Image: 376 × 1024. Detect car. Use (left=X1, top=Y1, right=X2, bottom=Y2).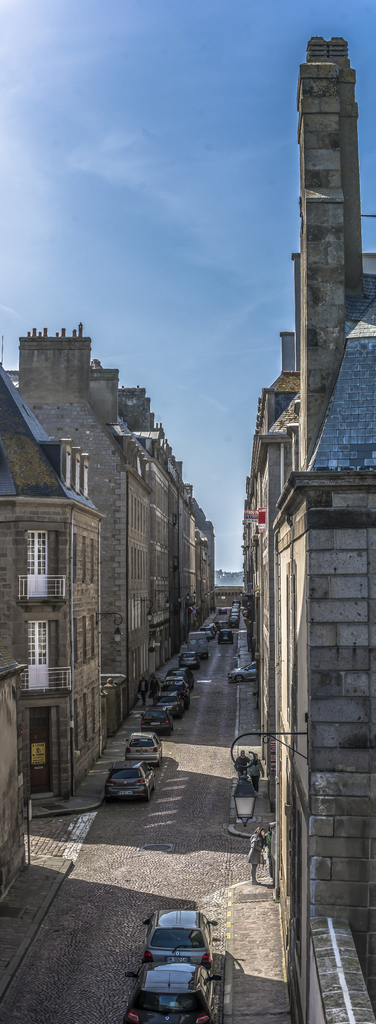
(left=117, top=965, right=224, bottom=1023).
